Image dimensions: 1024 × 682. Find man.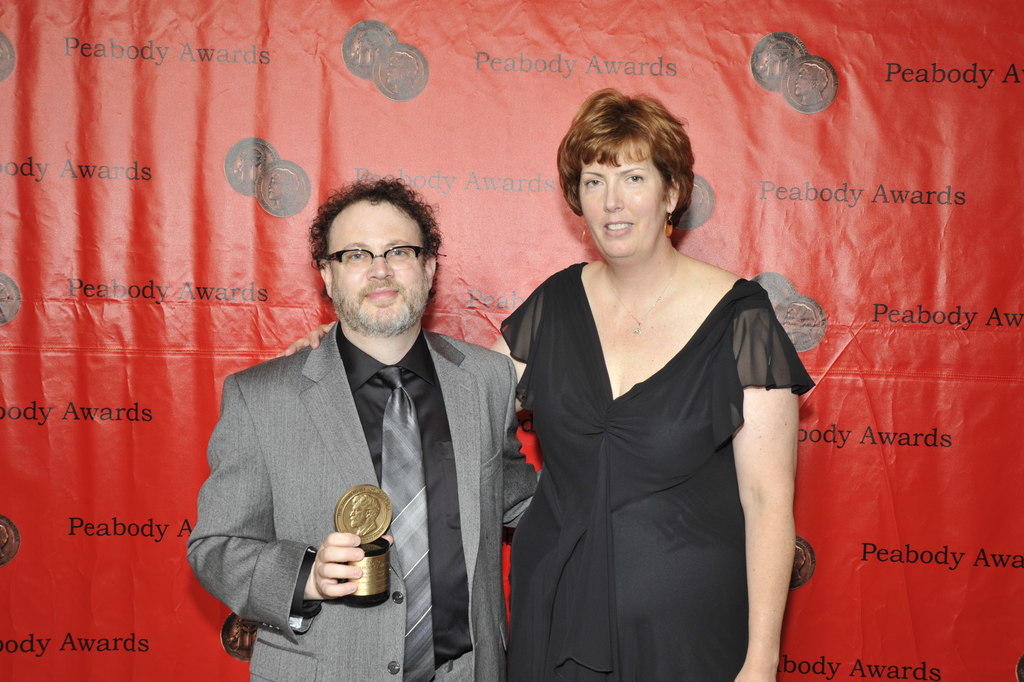
x1=200, y1=173, x2=533, y2=681.
